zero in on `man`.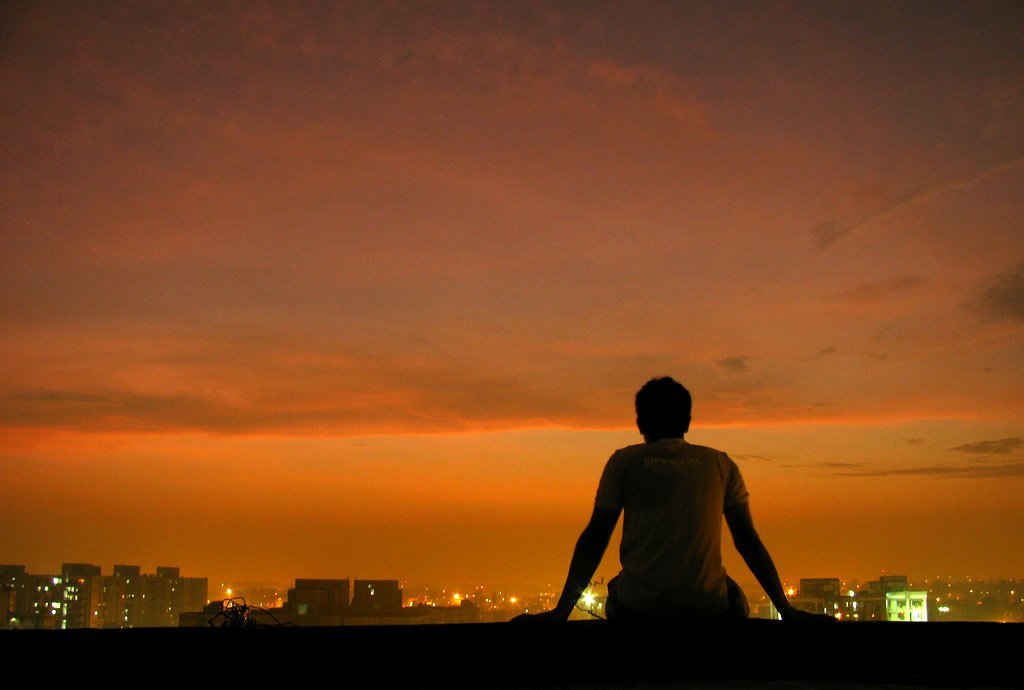
Zeroed in: box=[503, 370, 840, 627].
